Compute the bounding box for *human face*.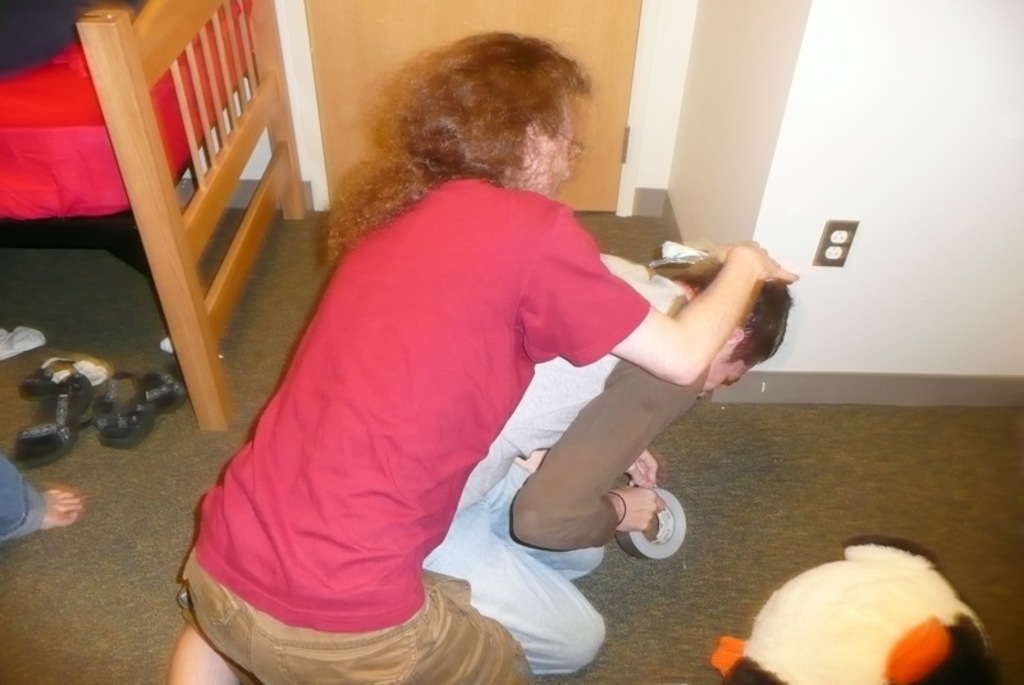
left=534, top=102, right=572, bottom=192.
